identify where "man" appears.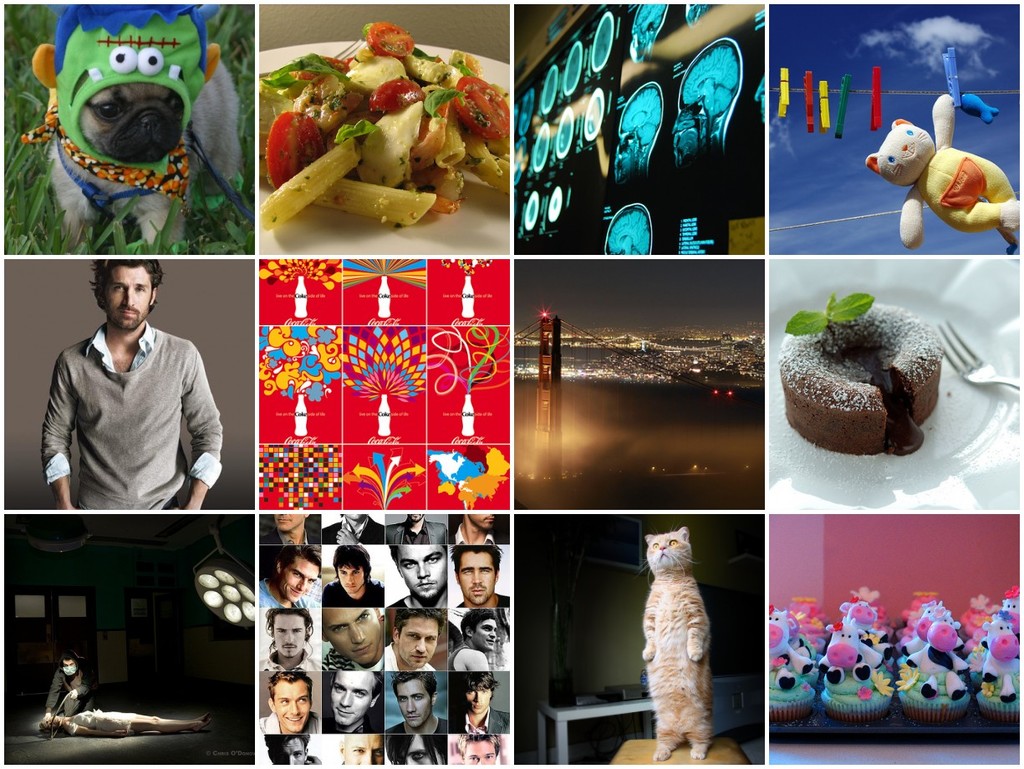
Appears at Rect(257, 543, 318, 607).
